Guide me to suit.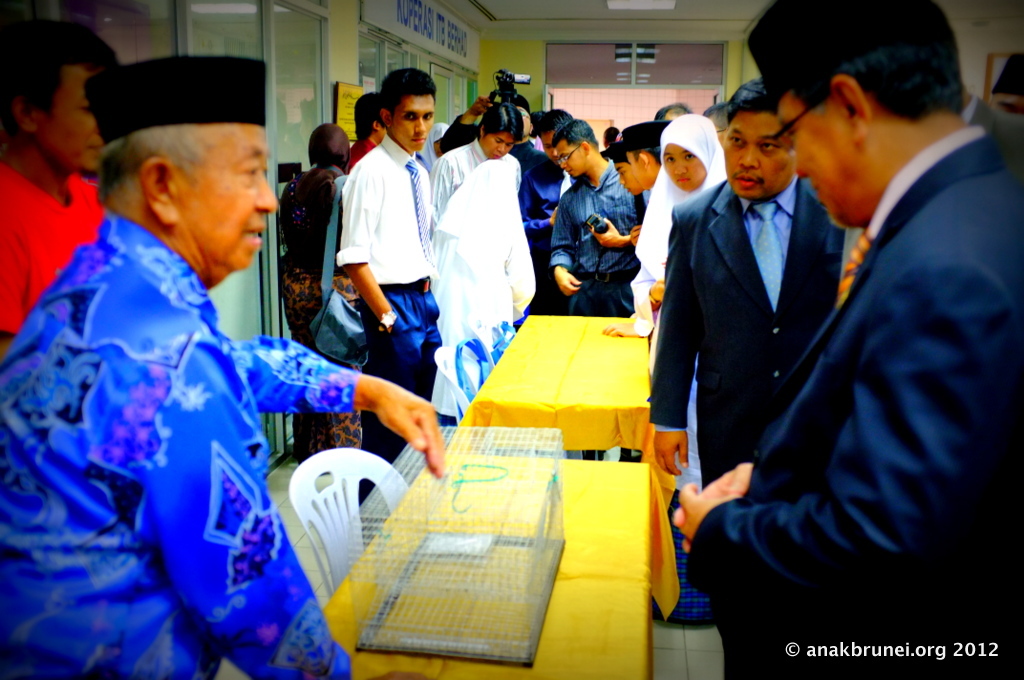
Guidance: detection(647, 174, 858, 679).
